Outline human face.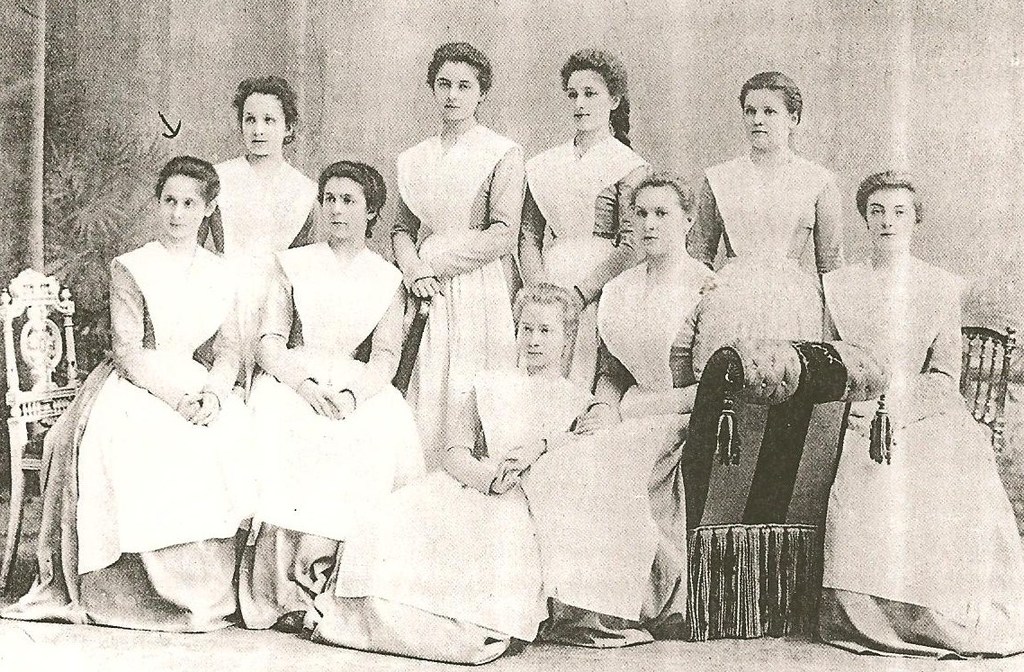
Outline: {"left": 866, "top": 185, "right": 916, "bottom": 247}.
